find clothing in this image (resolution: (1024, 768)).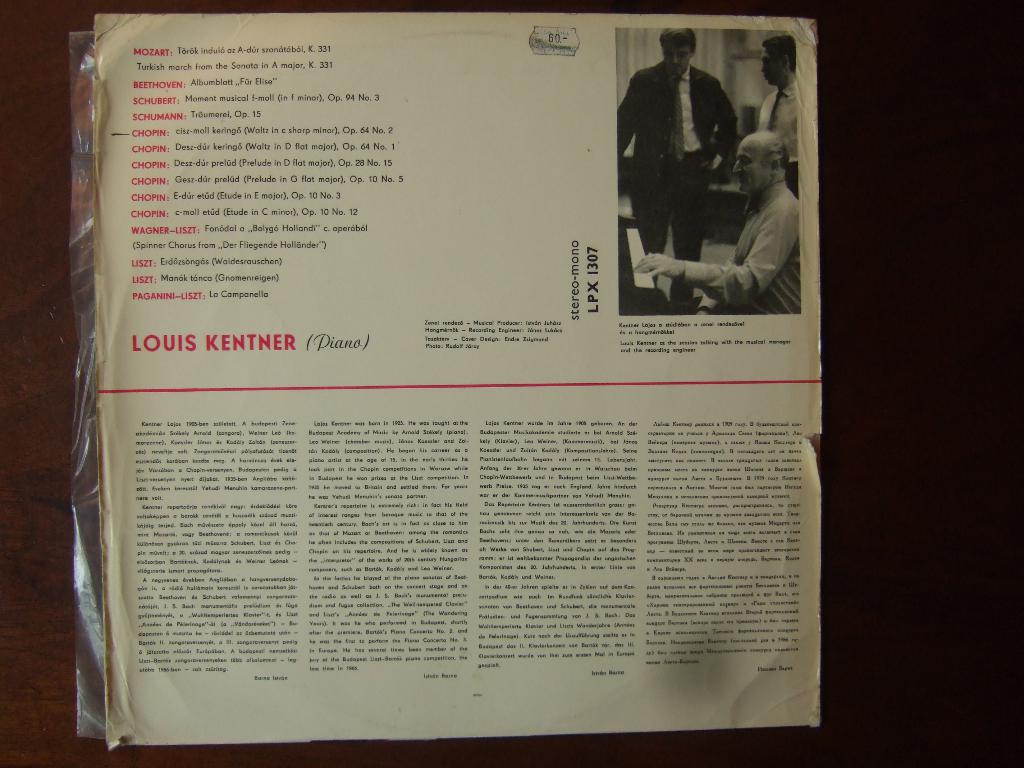
<region>678, 199, 801, 310</region>.
